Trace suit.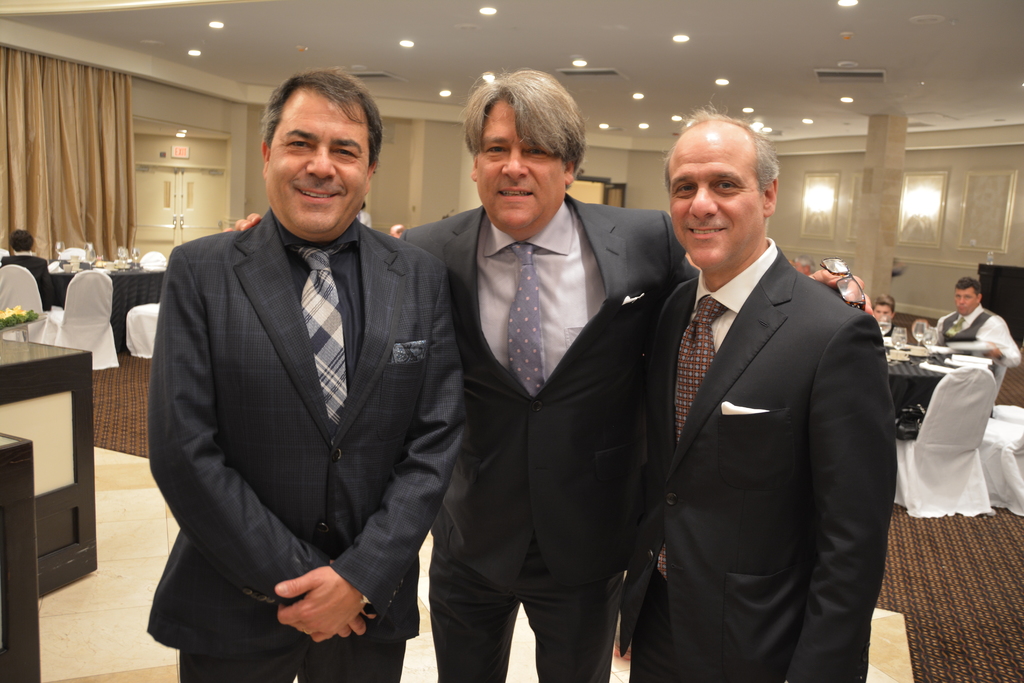
Traced to <bbox>625, 233, 900, 682</bbox>.
